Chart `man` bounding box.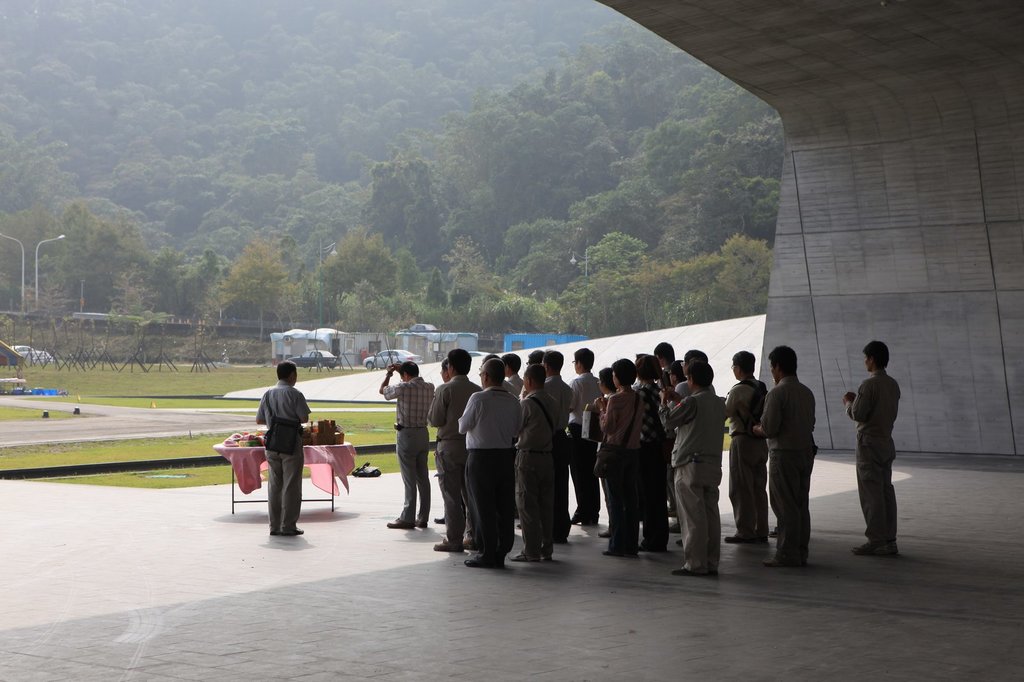
Charted: left=756, top=344, right=822, bottom=565.
